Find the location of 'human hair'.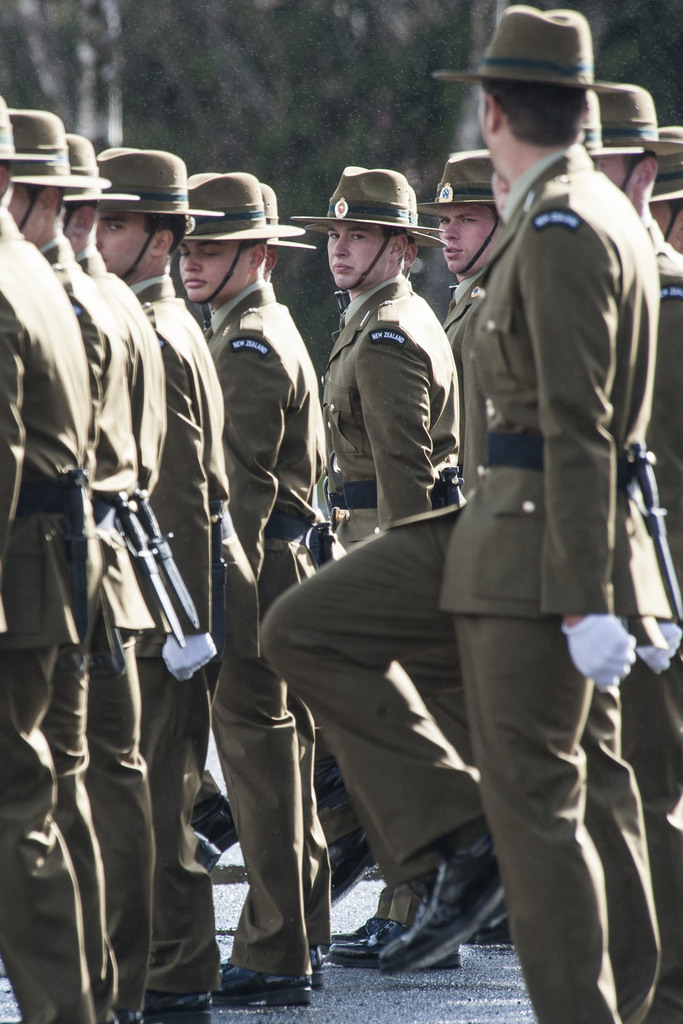
Location: (488,76,591,141).
